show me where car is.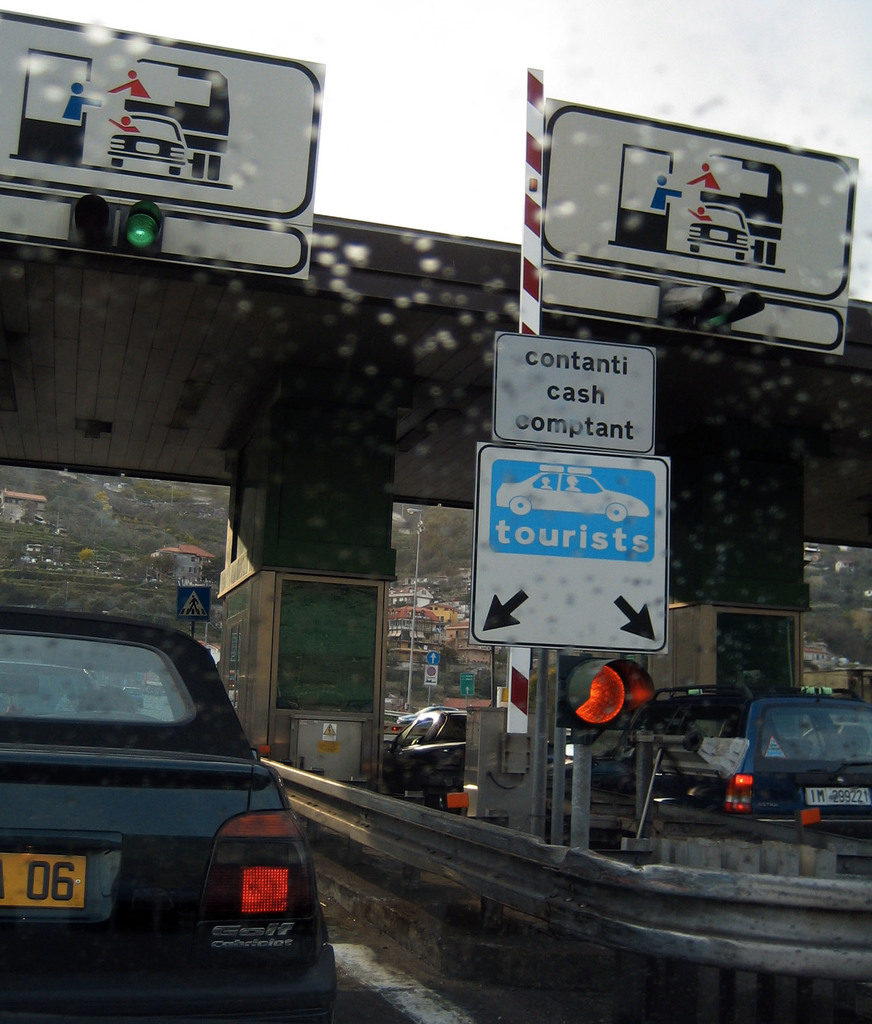
car is at select_region(1, 605, 339, 1023).
